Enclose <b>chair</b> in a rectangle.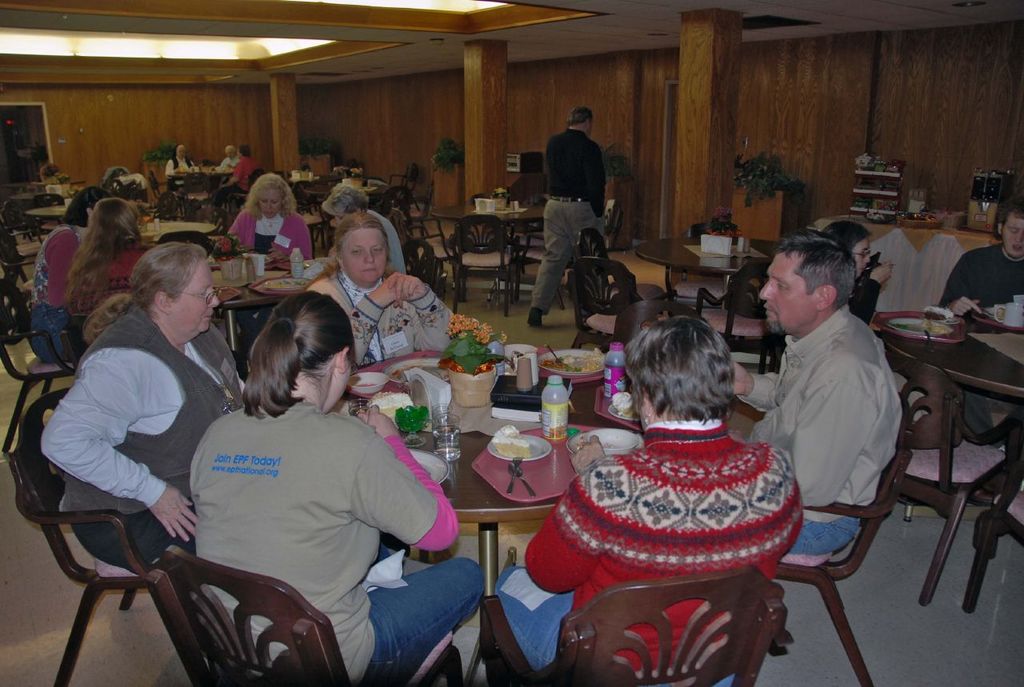
BBox(478, 569, 802, 686).
